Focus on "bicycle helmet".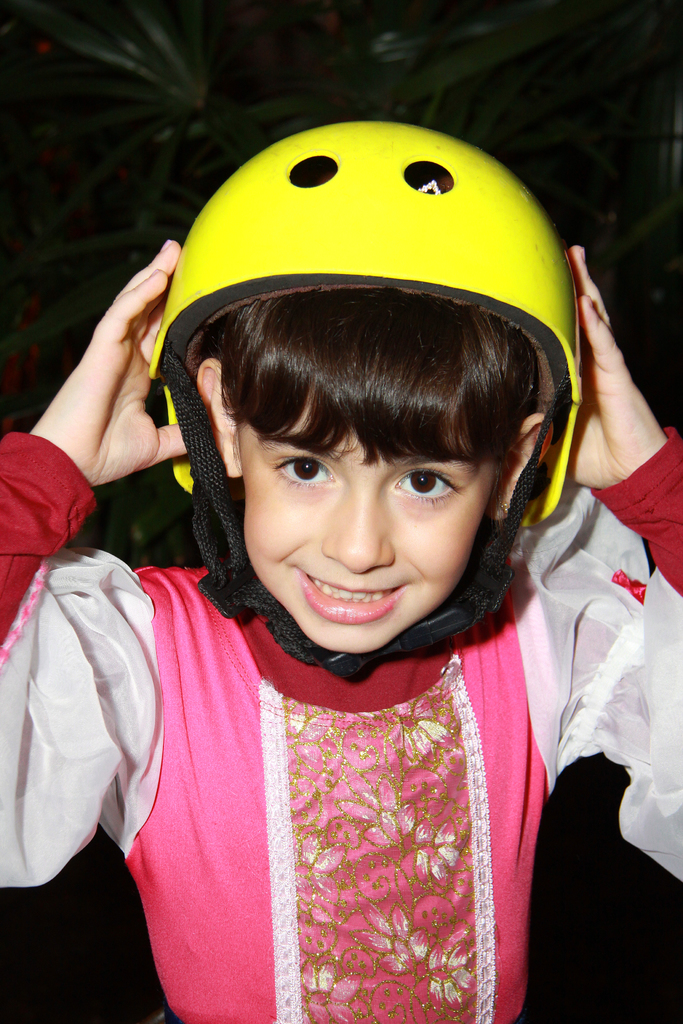
Focused at x1=143 y1=122 x2=589 y2=680.
